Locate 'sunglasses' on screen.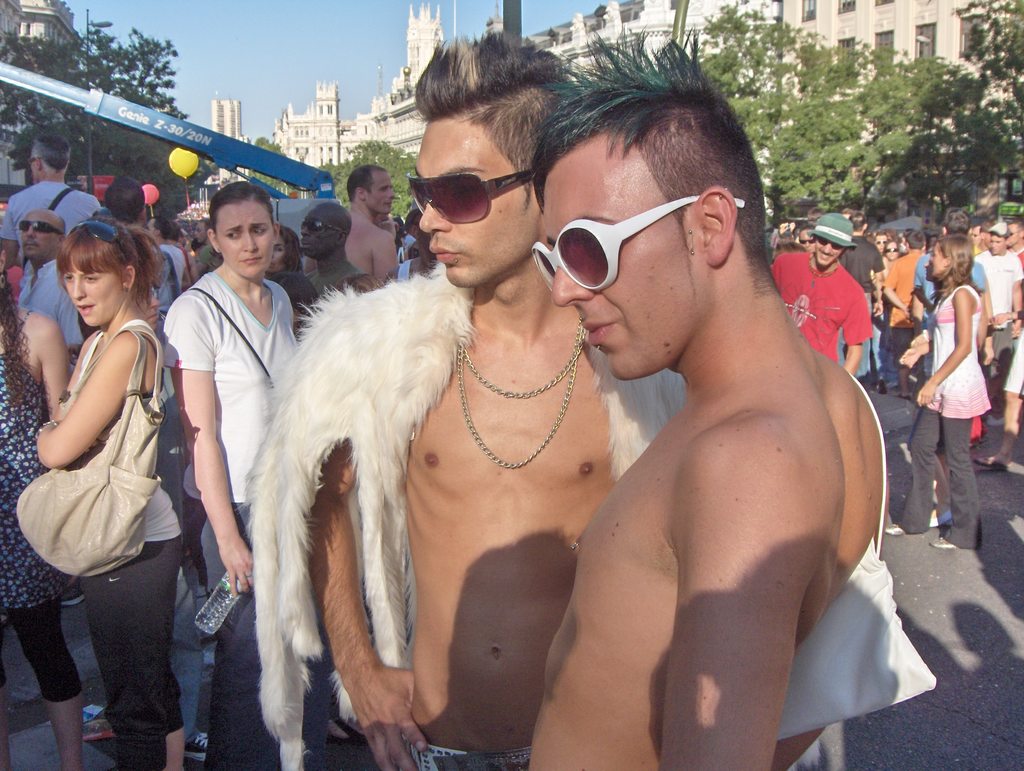
On screen at rect(72, 222, 133, 264).
